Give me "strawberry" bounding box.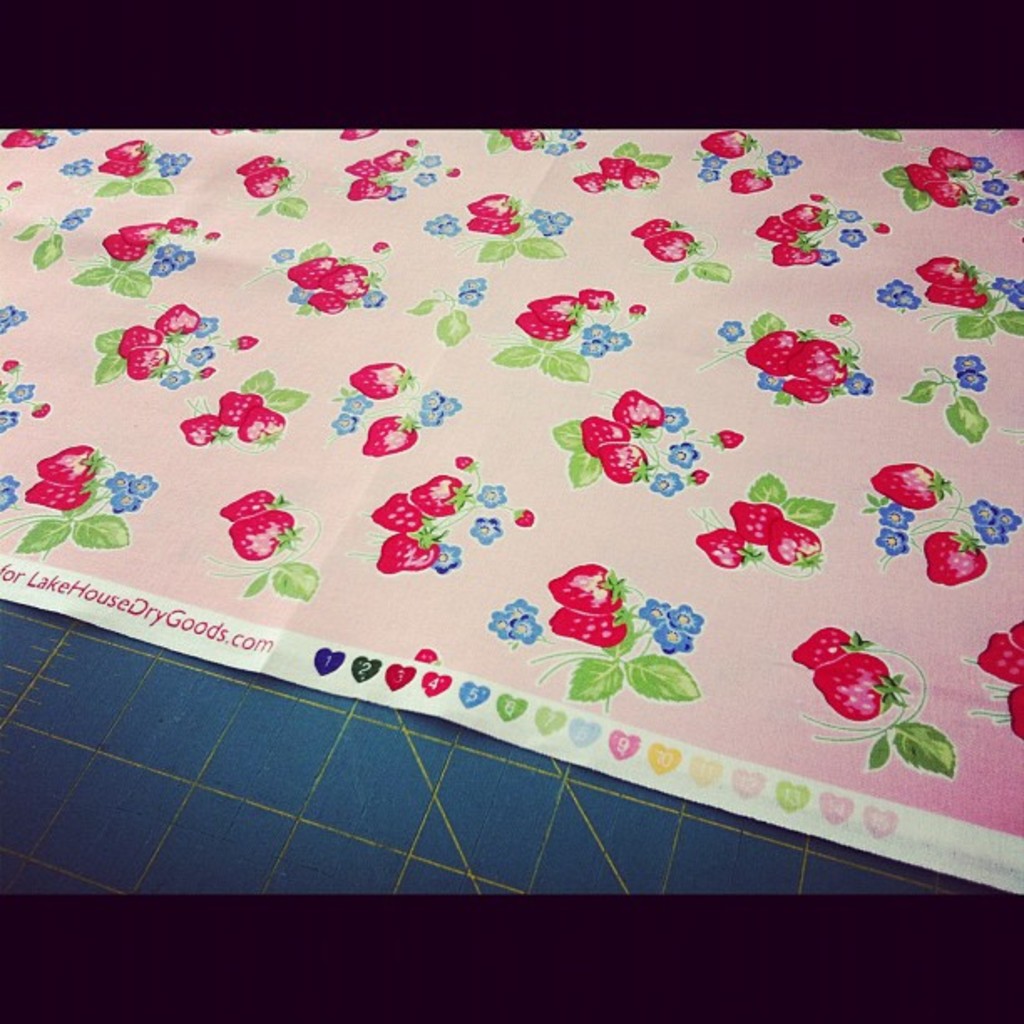
locate(164, 214, 201, 234).
